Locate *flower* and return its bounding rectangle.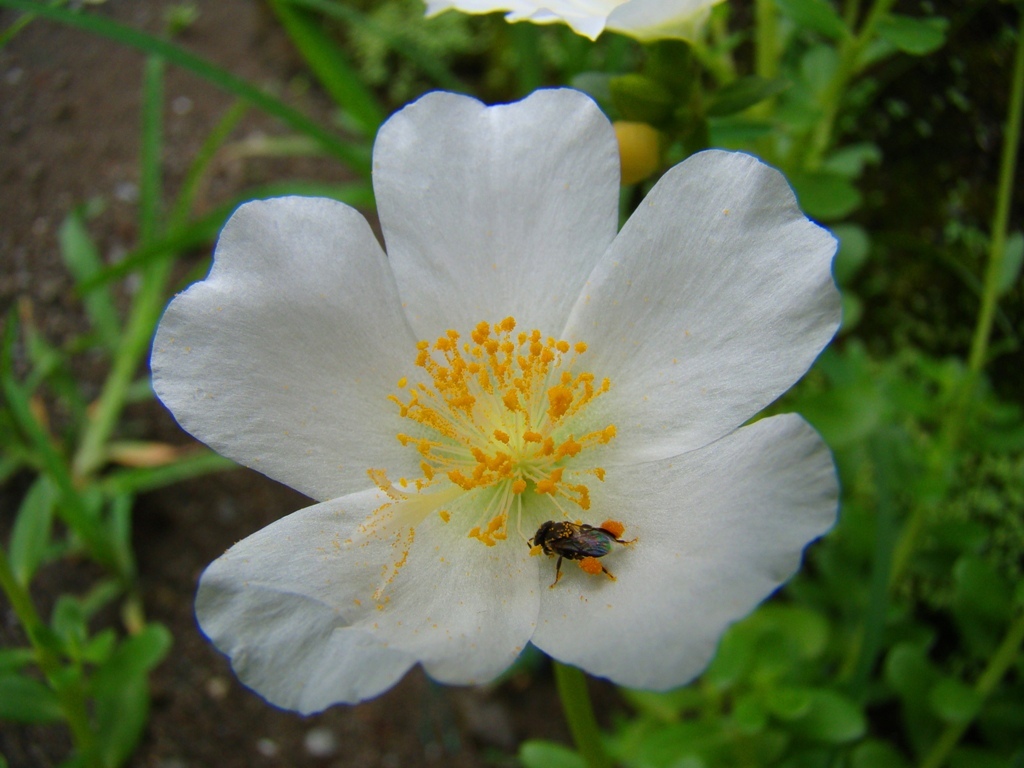
locate(161, 79, 846, 756).
